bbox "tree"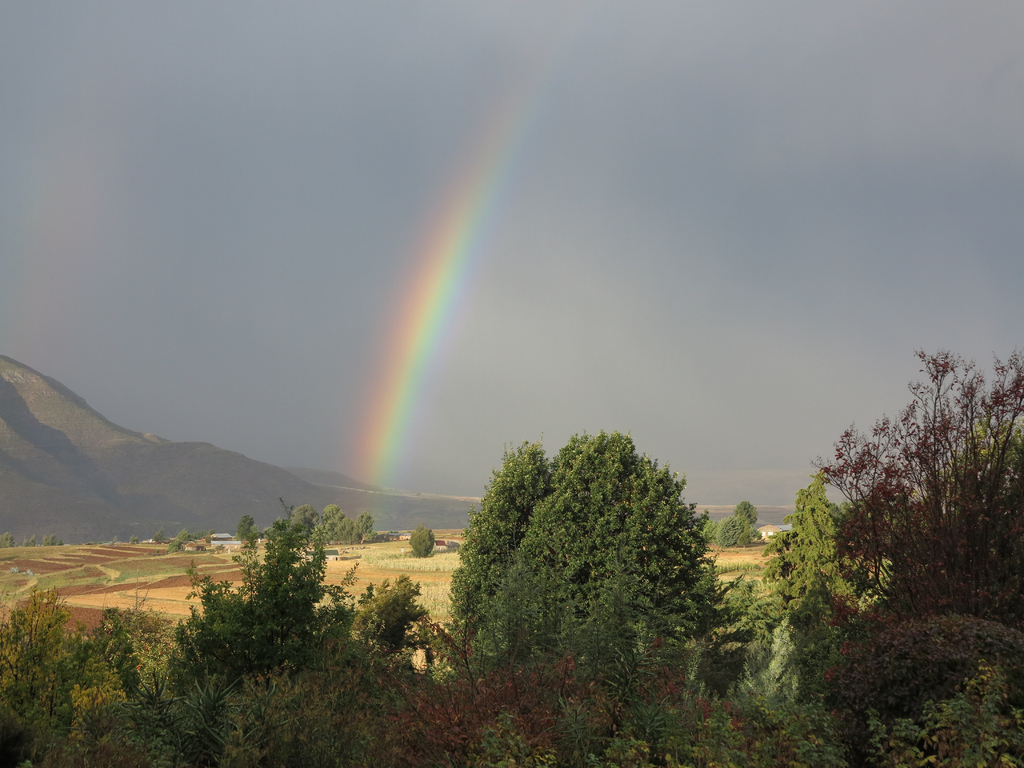
Rect(401, 512, 449, 559)
